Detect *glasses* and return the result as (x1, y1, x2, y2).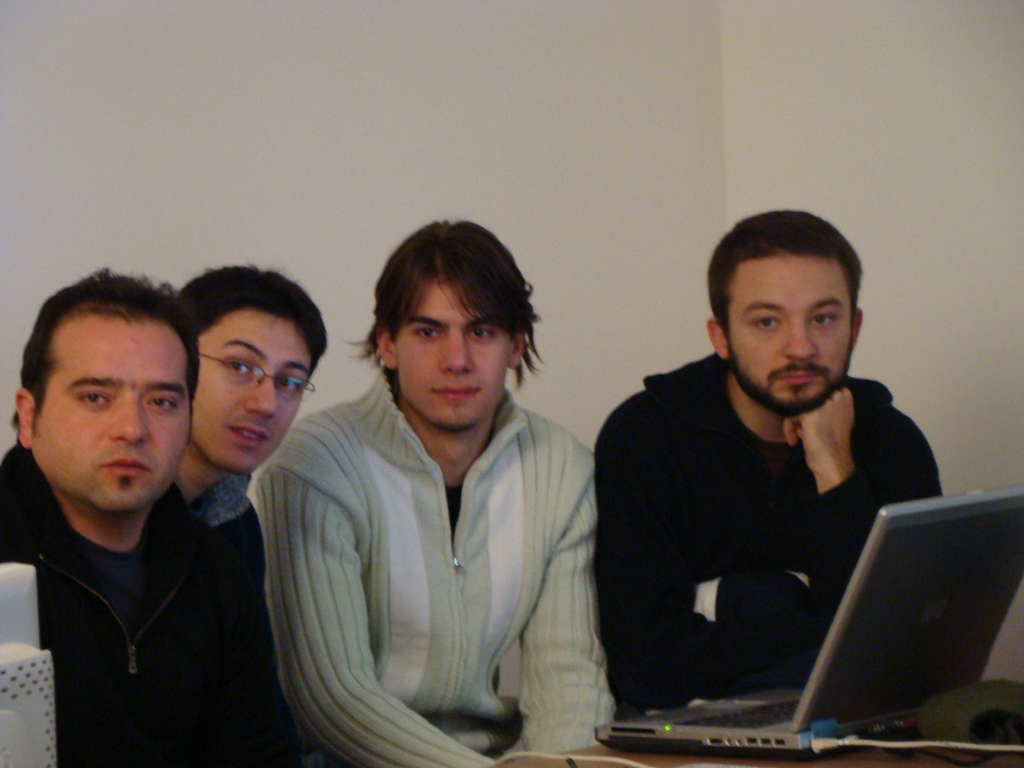
(197, 351, 317, 401).
